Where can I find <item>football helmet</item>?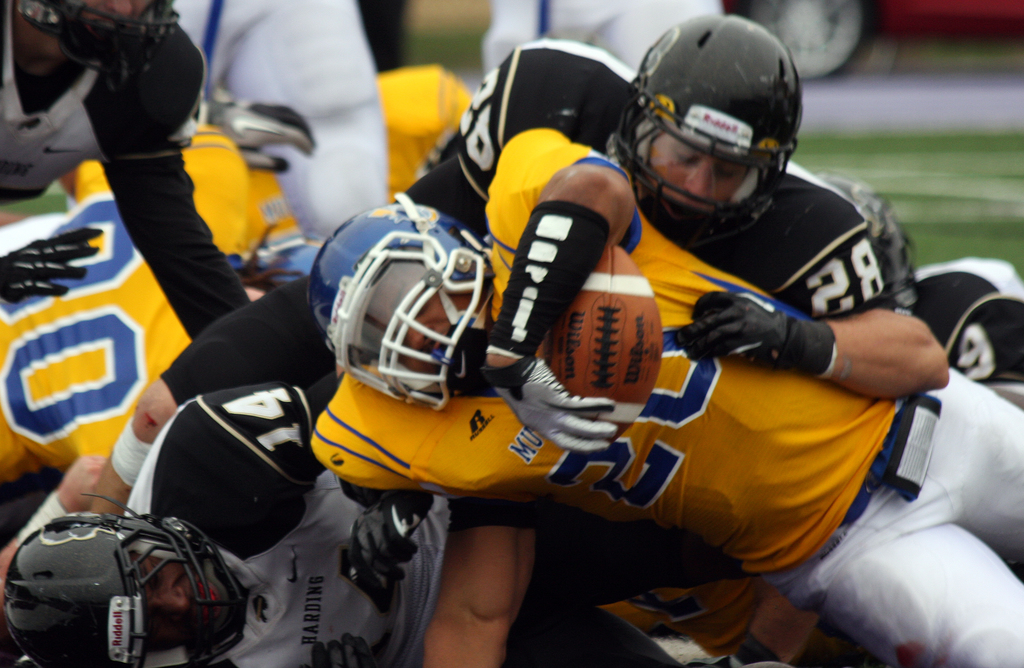
You can find it at (8,507,244,659).
